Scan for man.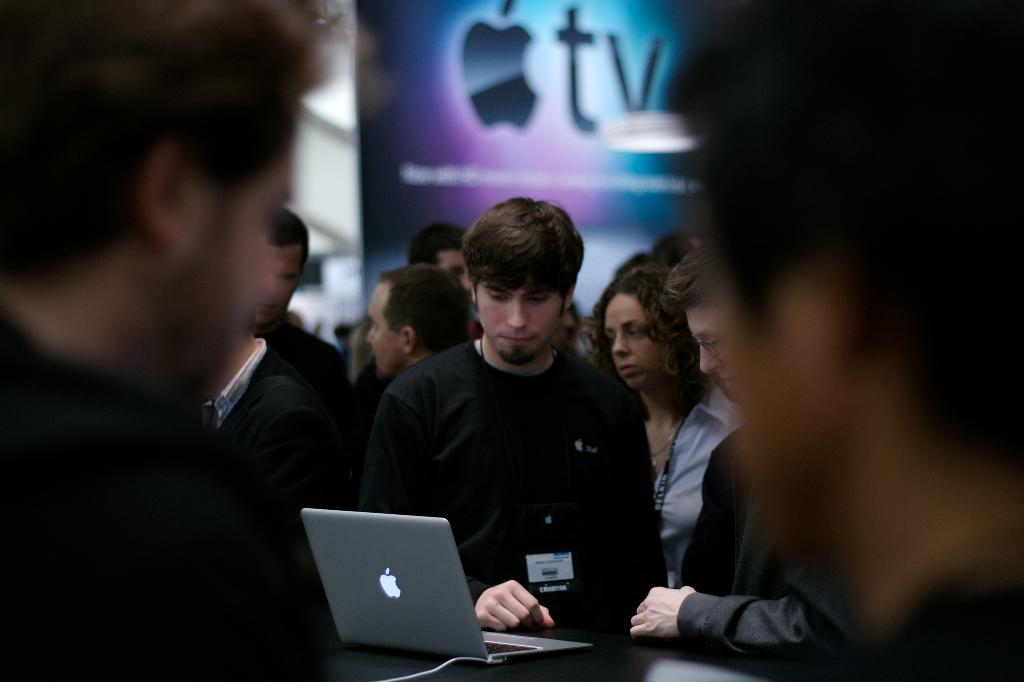
Scan result: {"x1": 253, "y1": 203, "x2": 352, "y2": 386}.
